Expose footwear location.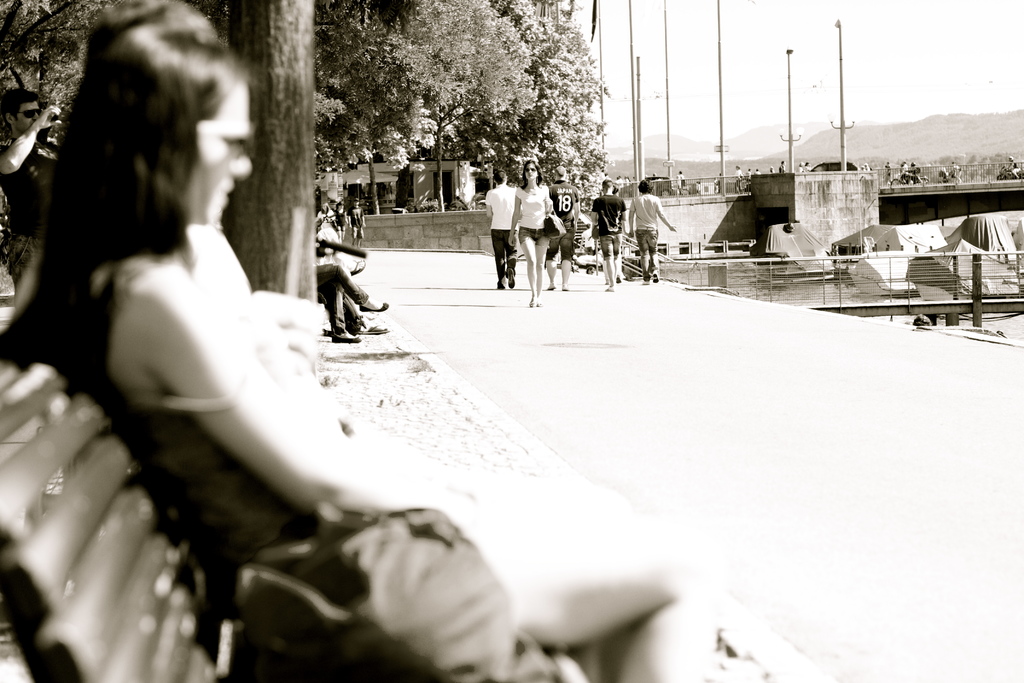
Exposed at [331, 333, 361, 344].
